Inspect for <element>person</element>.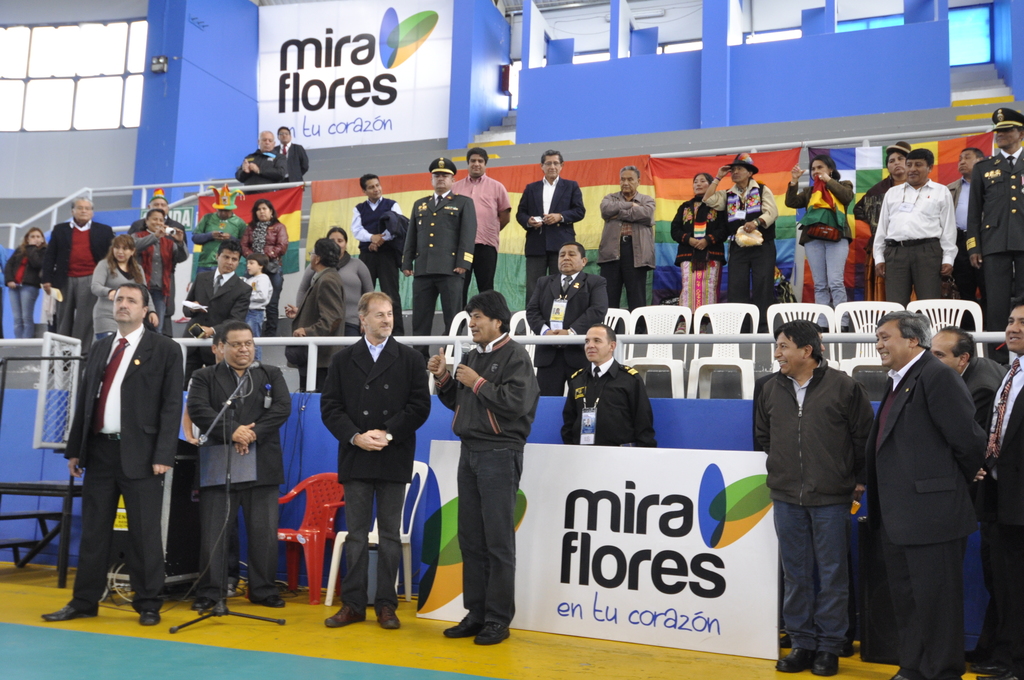
Inspection: 321/309/426/630.
